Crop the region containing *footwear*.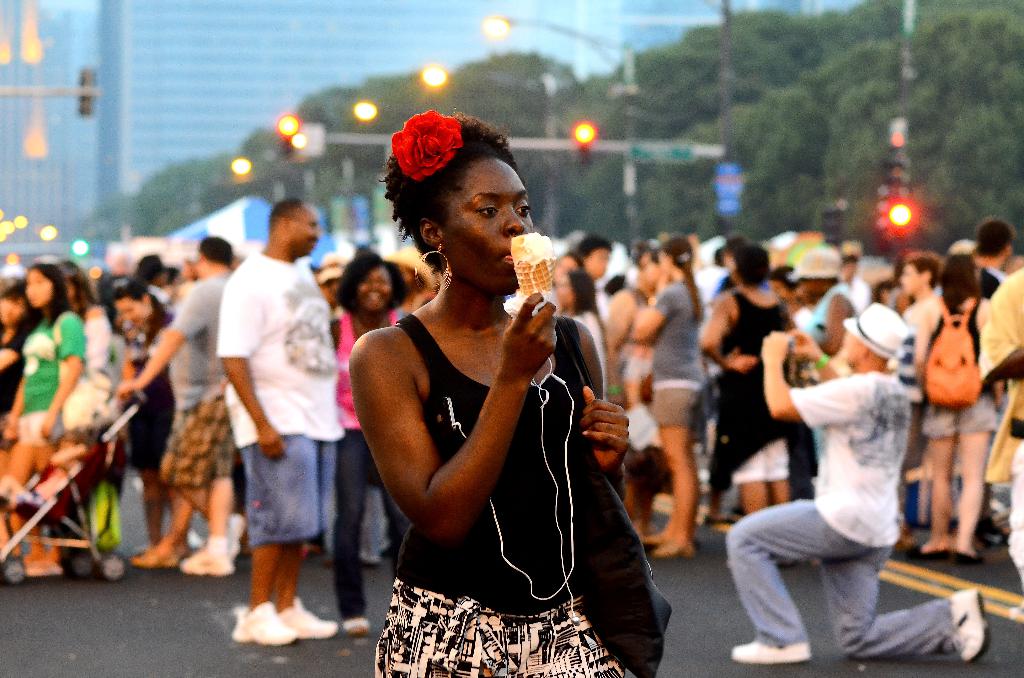
Crop region: (x1=184, y1=549, x2=234, y2=582).
